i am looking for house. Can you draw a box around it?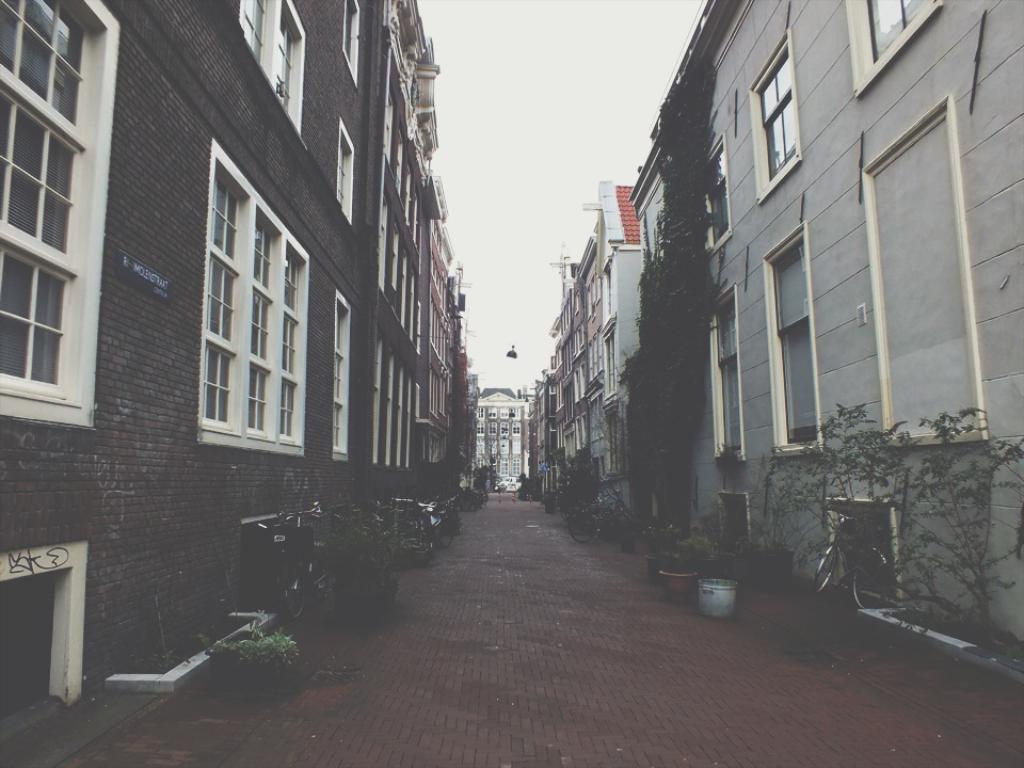
Sure, the bounding box is box=[525, 215, 623, 526].
